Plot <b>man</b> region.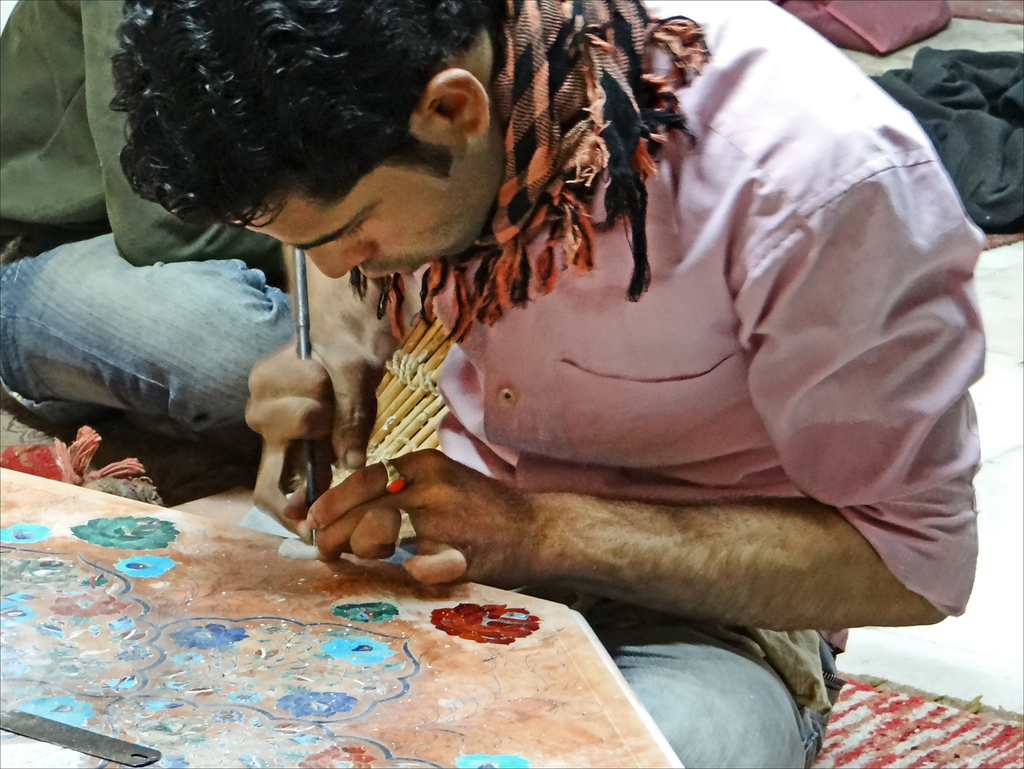
Plotted at locate(137, 0, 989, 667).
